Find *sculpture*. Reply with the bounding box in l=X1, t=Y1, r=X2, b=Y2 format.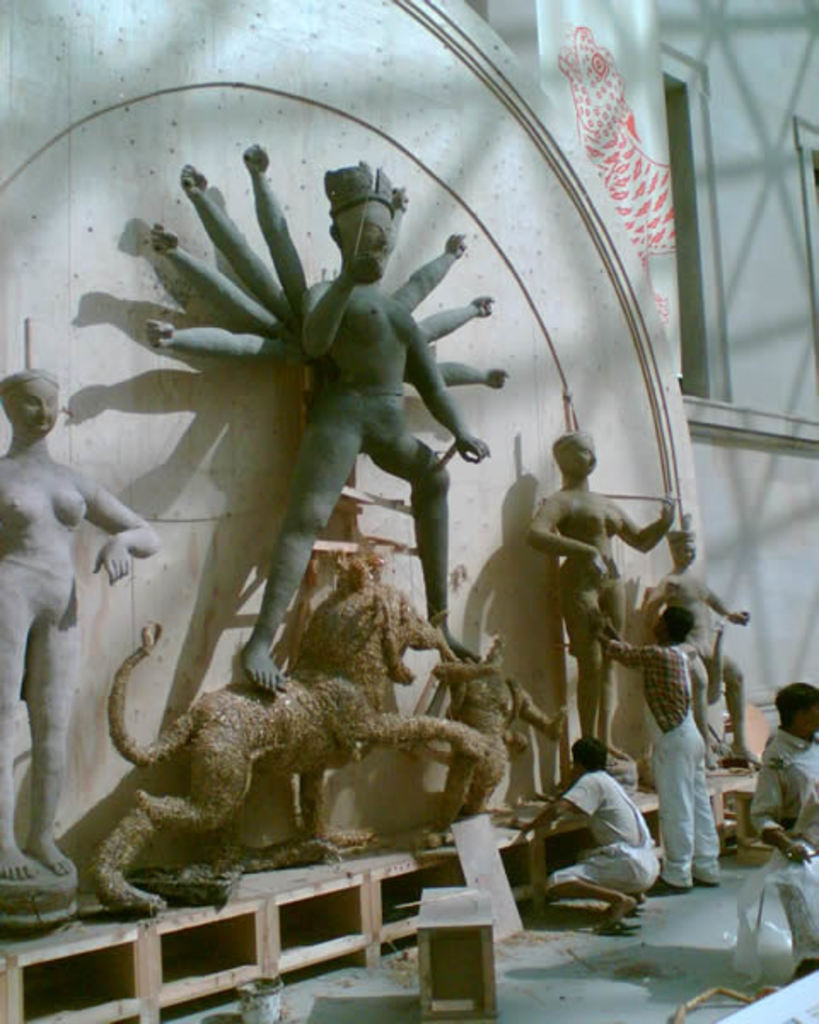
l=427, t=633, r=575, b=829.
